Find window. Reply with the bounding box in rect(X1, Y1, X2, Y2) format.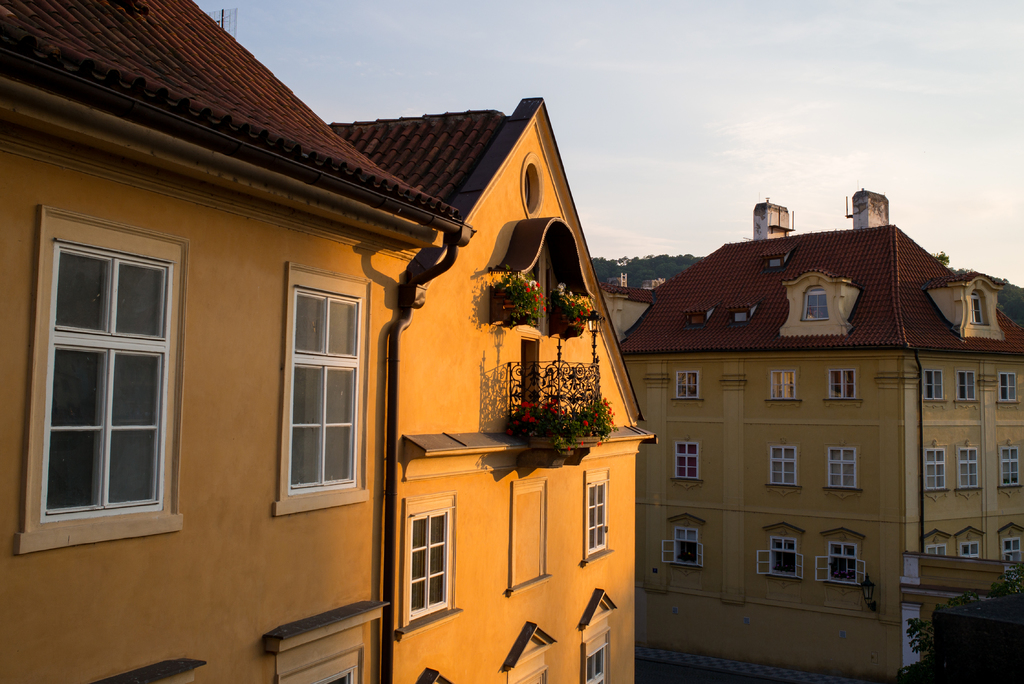
rect(274, 262, 372, 513).
